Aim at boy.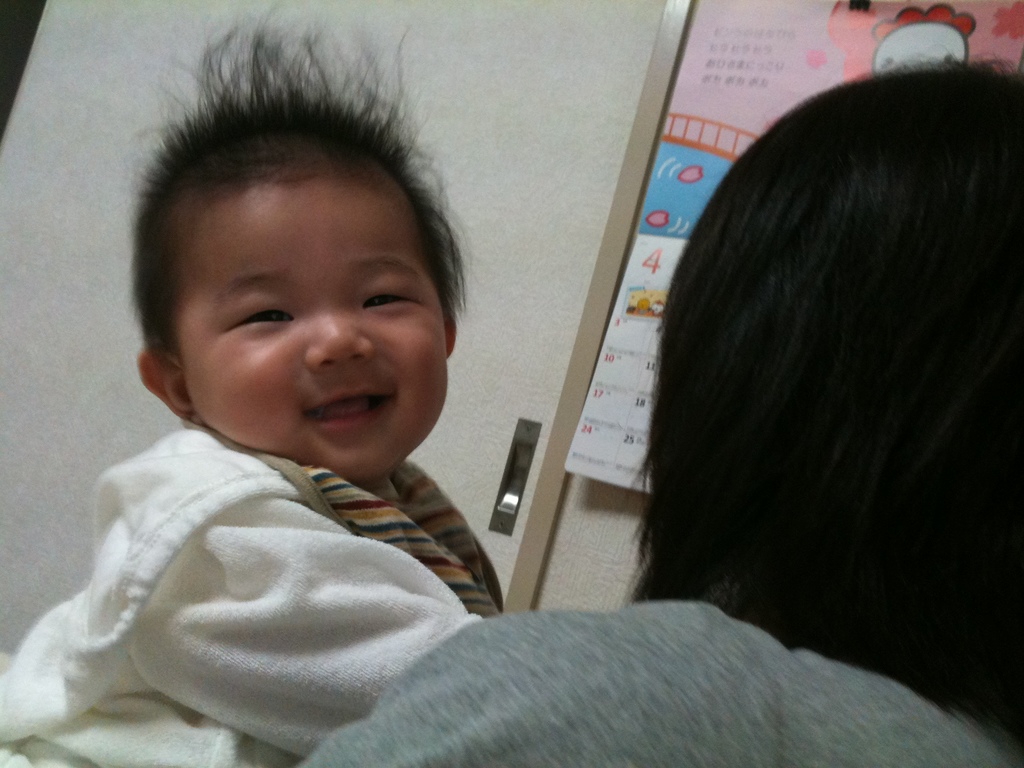
Aimed at box(32, 64, 557, 746).
